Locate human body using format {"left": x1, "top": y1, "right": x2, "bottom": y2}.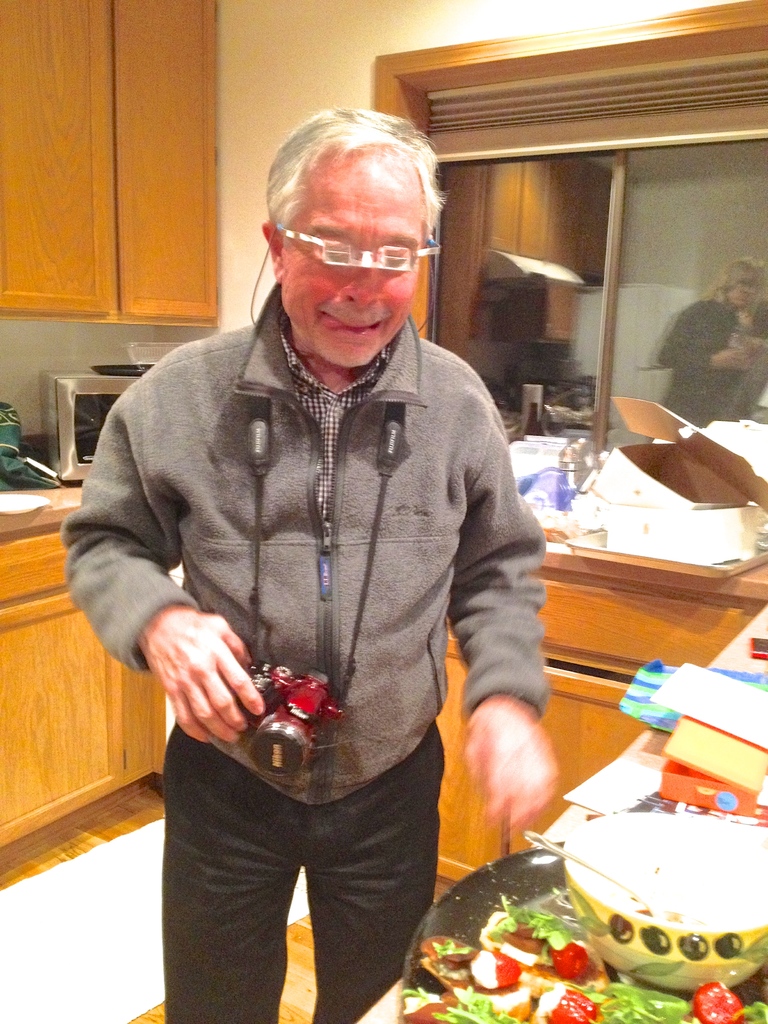
{"left": 60, "top": 68, "right": 573, "bottom": 972}.
